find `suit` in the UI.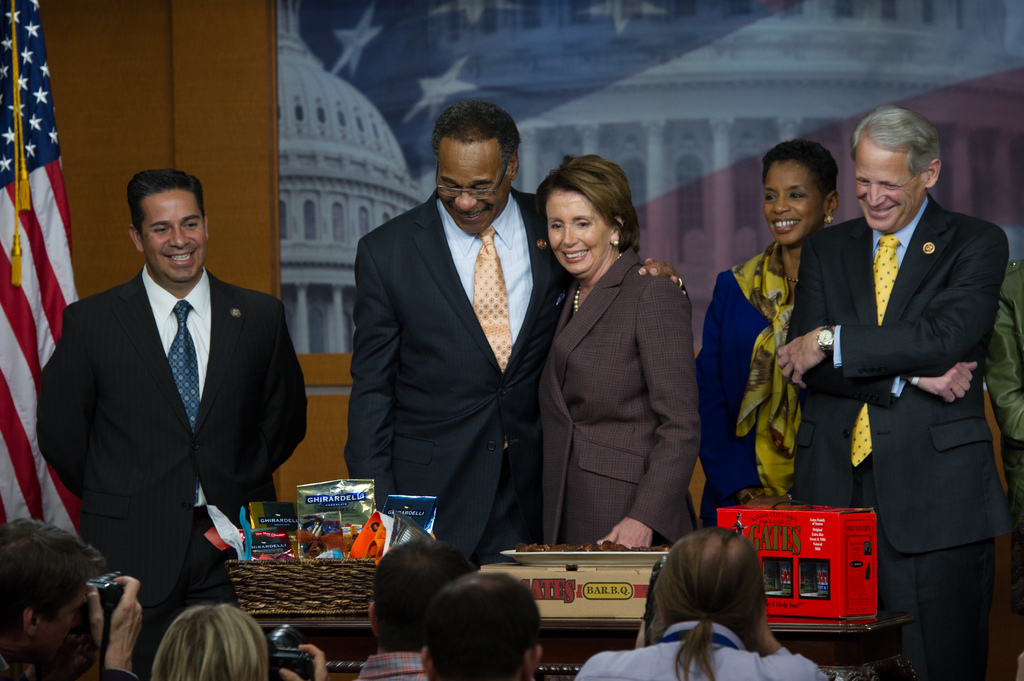
UI element at [x1=540, y1=243, x2=701, y2=547].
